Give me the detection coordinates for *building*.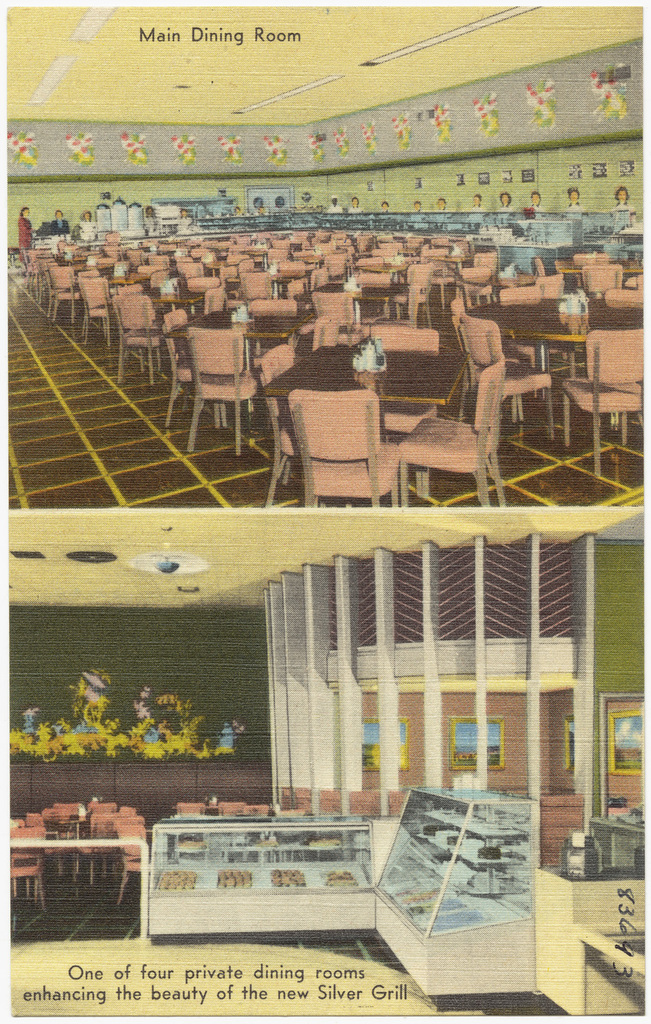
pyautogui.locateOnScreen(0, 512, 650, 1023).
